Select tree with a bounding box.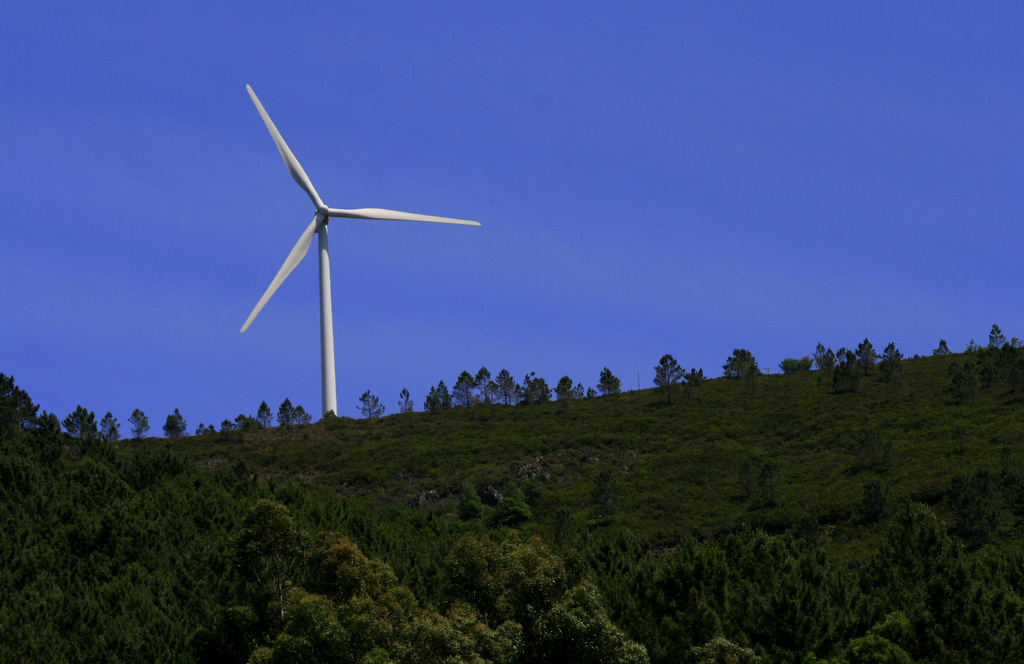
BBox(398, 388, 413, 416).
